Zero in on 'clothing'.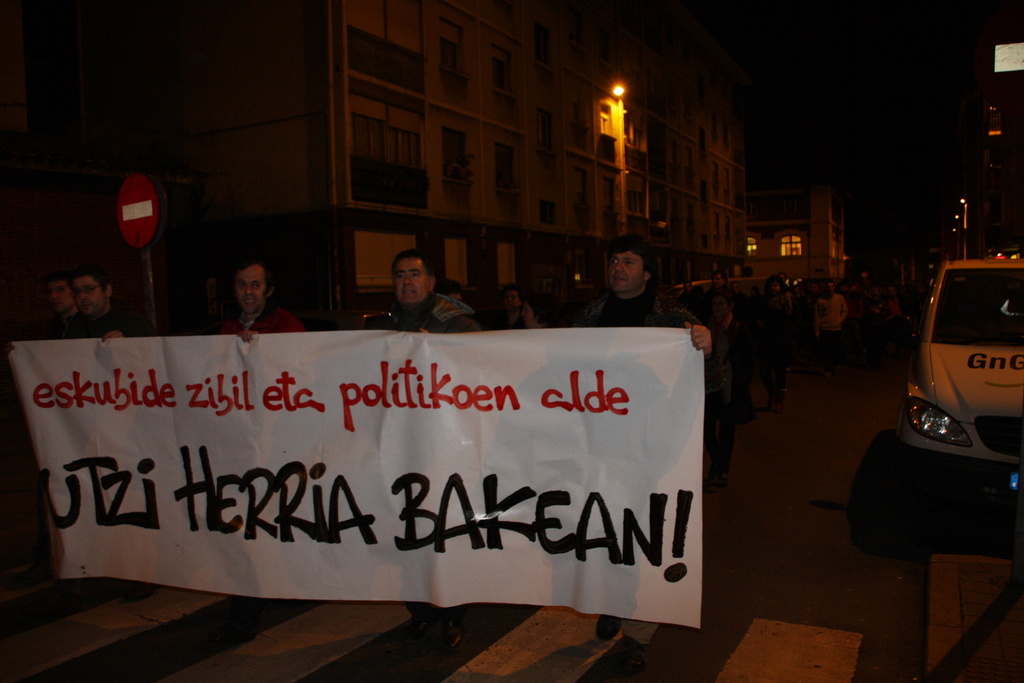
Zeroed in: left=817, top=290, right=849, bottom=333.
